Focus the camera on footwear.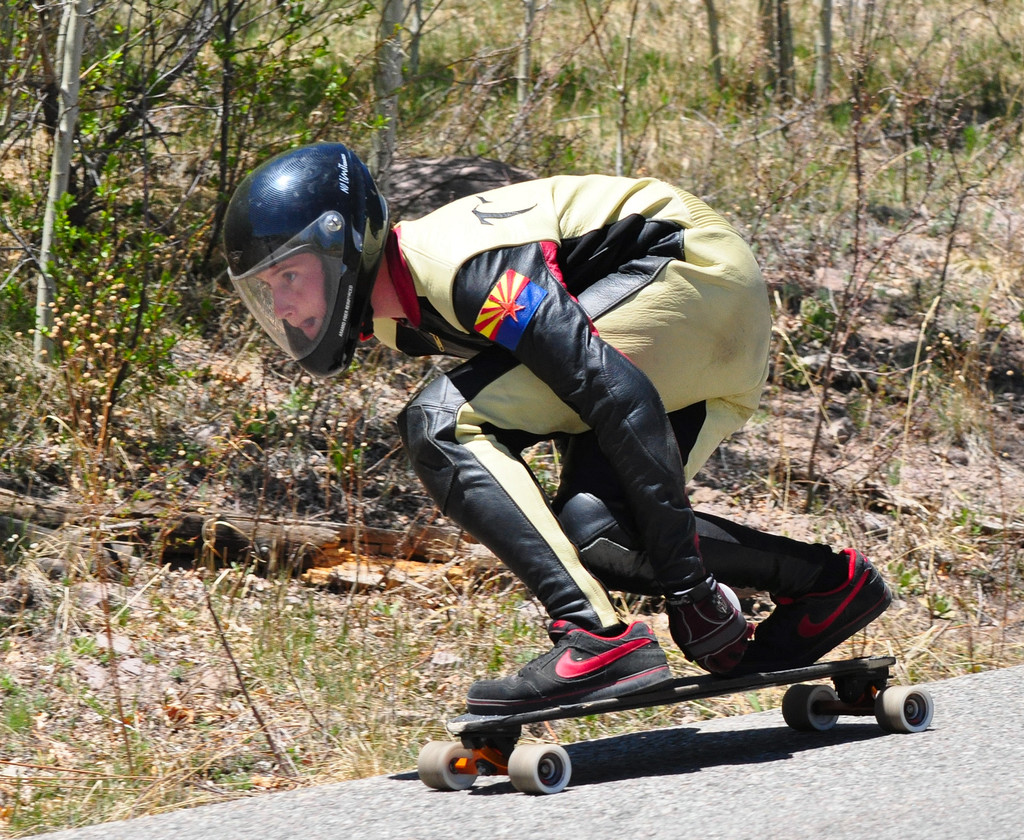
Focus region: 470/616/668/716.
